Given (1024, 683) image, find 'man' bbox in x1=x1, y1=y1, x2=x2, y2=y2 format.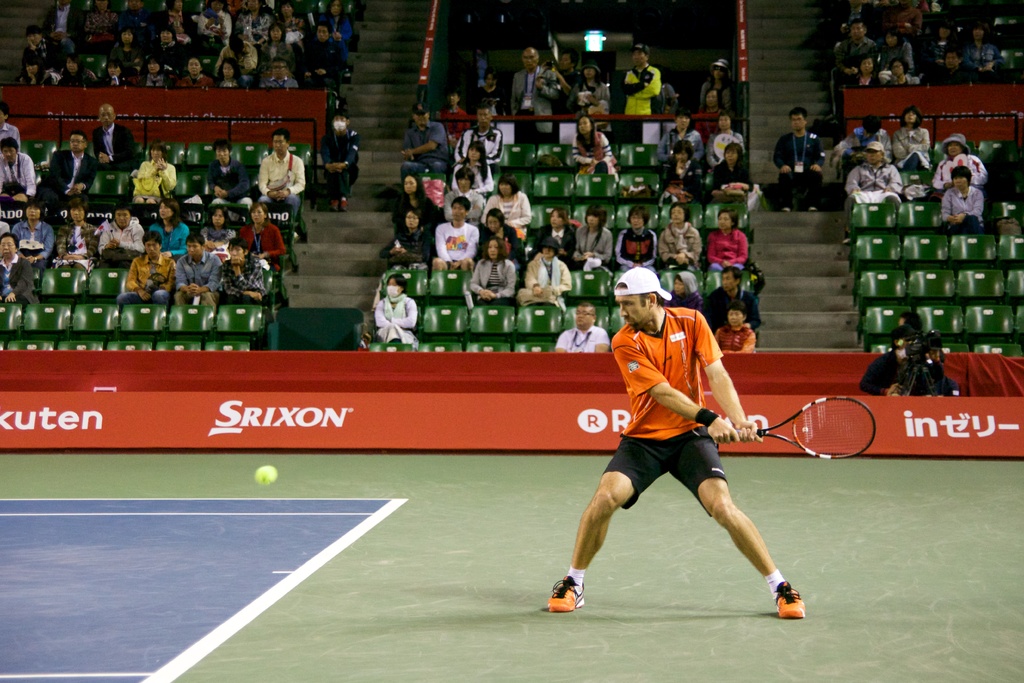
x1=400, y1=103, x2=449, y2=179.
